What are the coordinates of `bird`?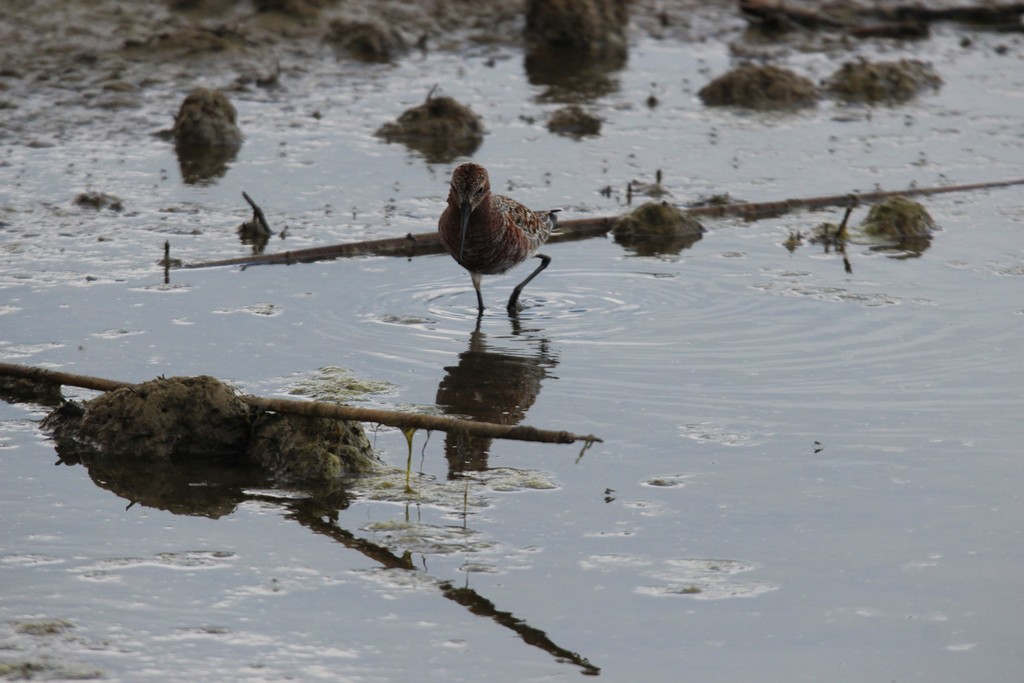
bbox=[429, 156, 574, 302].
